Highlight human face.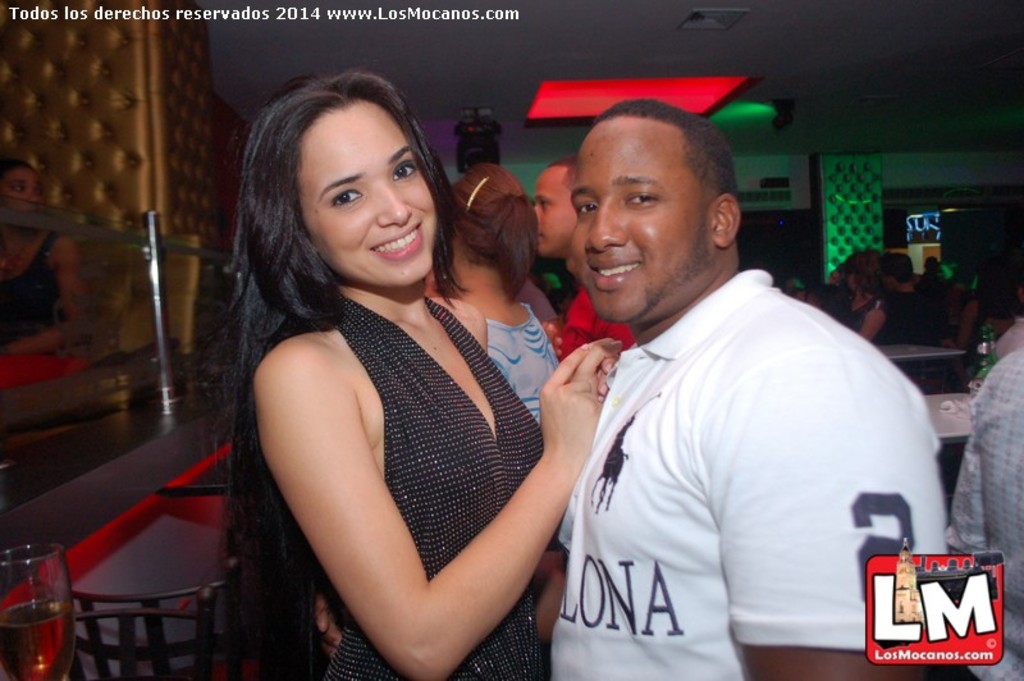
Highlighted region: 0 169 45 230.
